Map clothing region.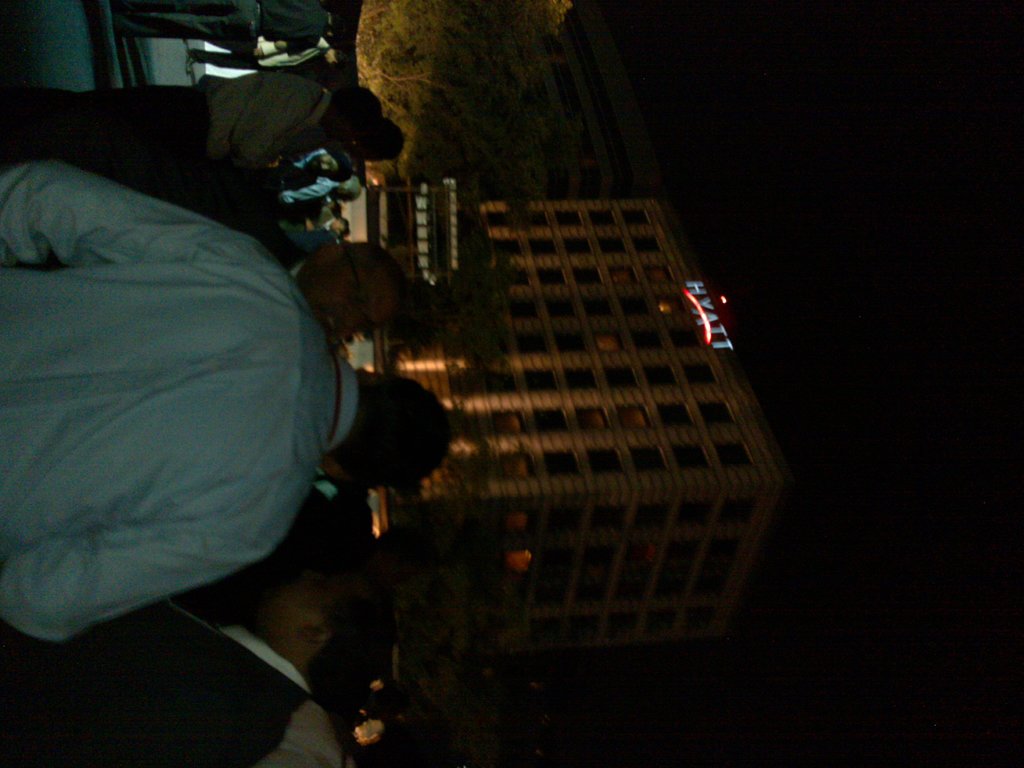
Mapped to l=260, t=701, r=345, b=767.
